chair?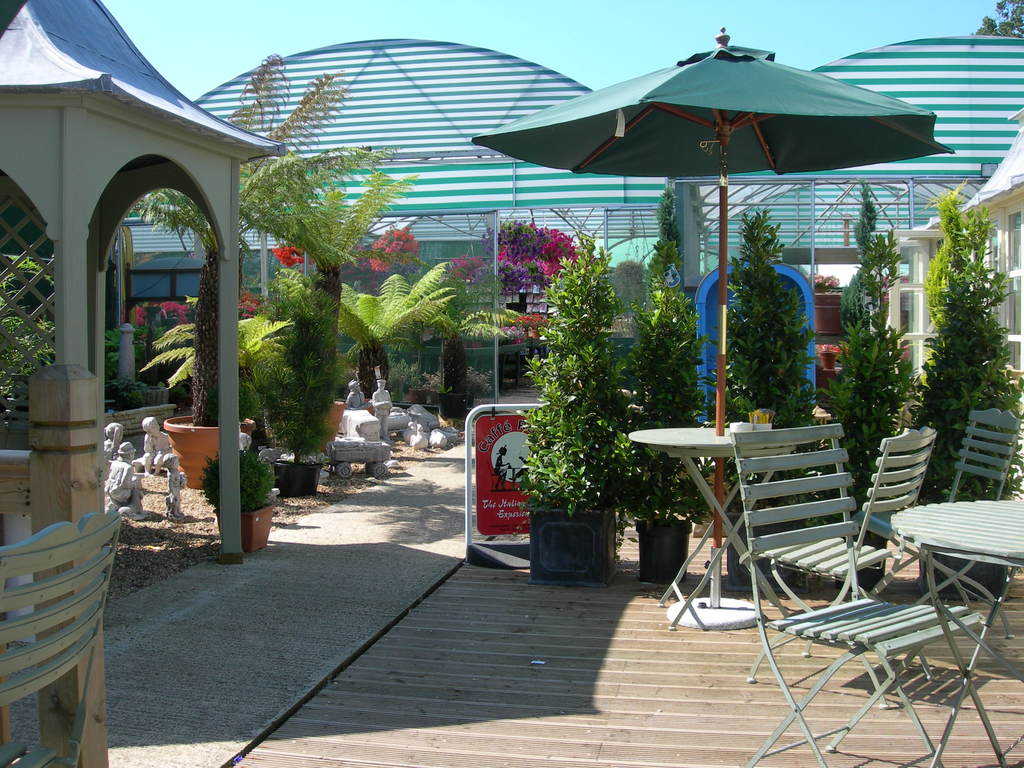
[x1=729, y1=420, x2=983, y2=767]
